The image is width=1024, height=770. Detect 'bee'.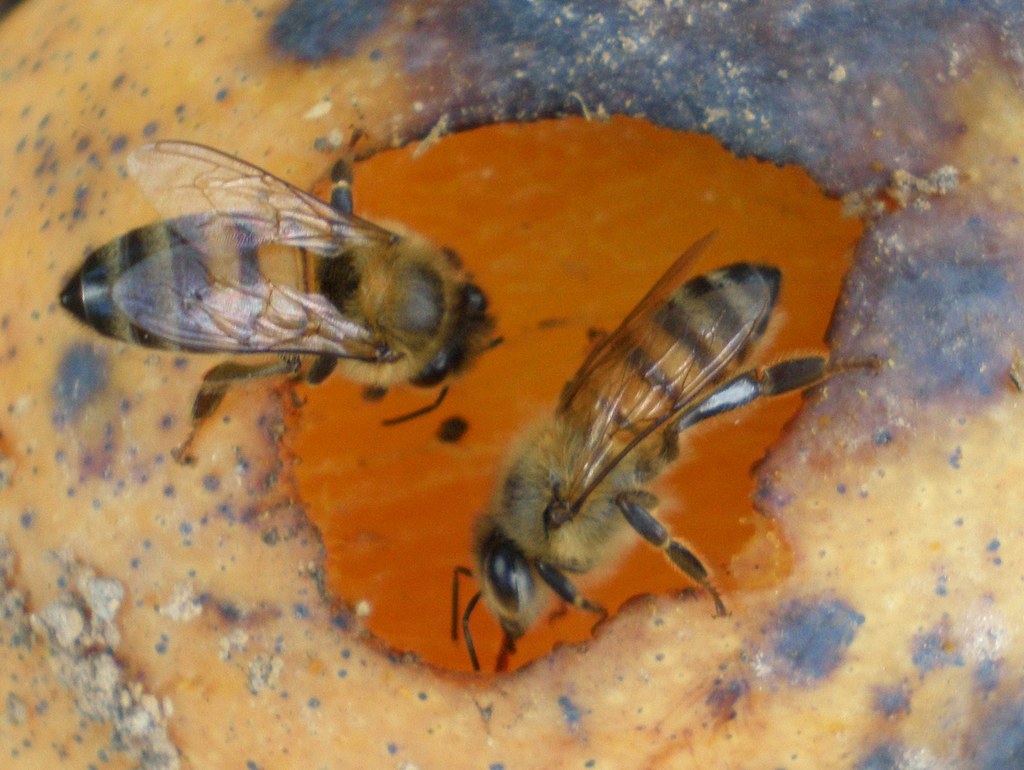
Detection: crop(439, 216, 823, 708).
